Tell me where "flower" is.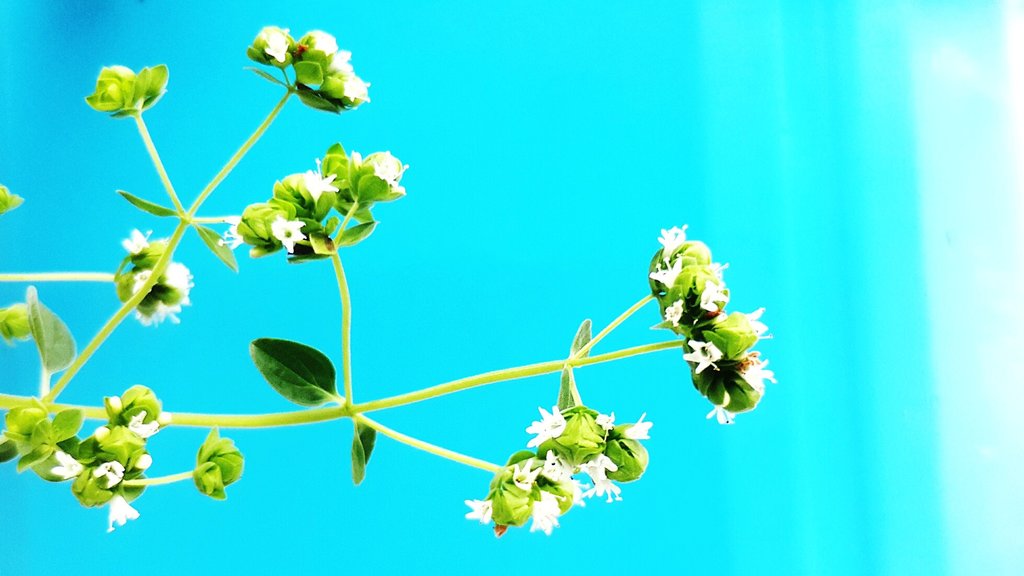
"flower" is at x1=49 y1=444 x2=87 y2=479.
